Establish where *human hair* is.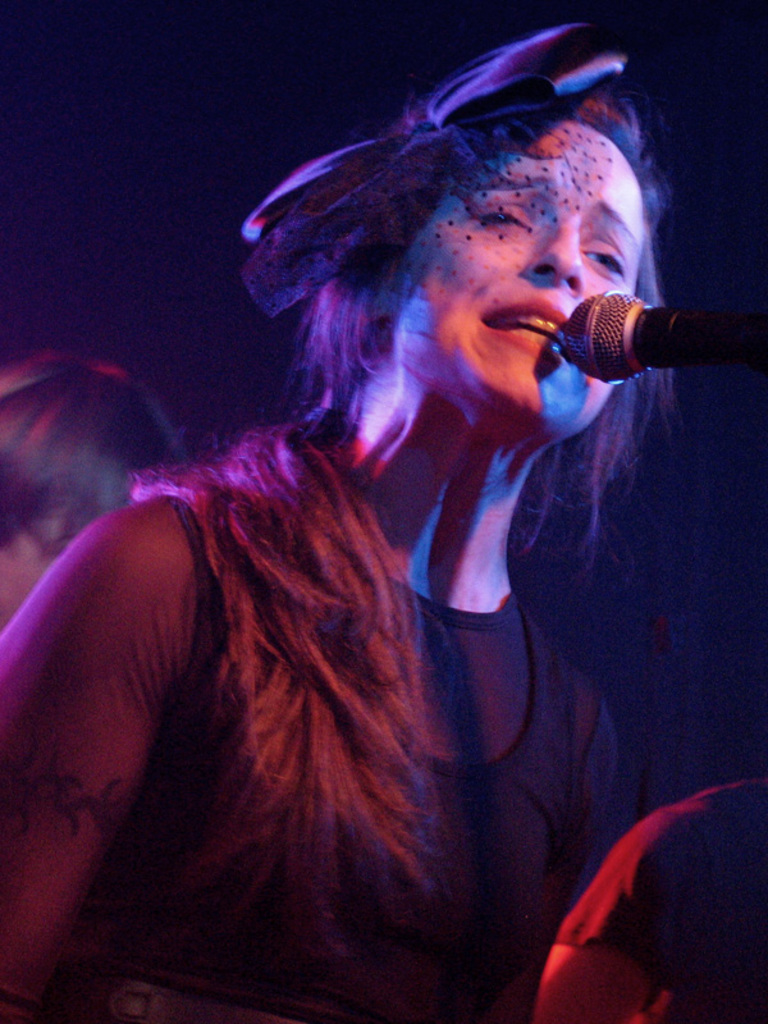
Established at Rect(291, 86, 676, 593).
